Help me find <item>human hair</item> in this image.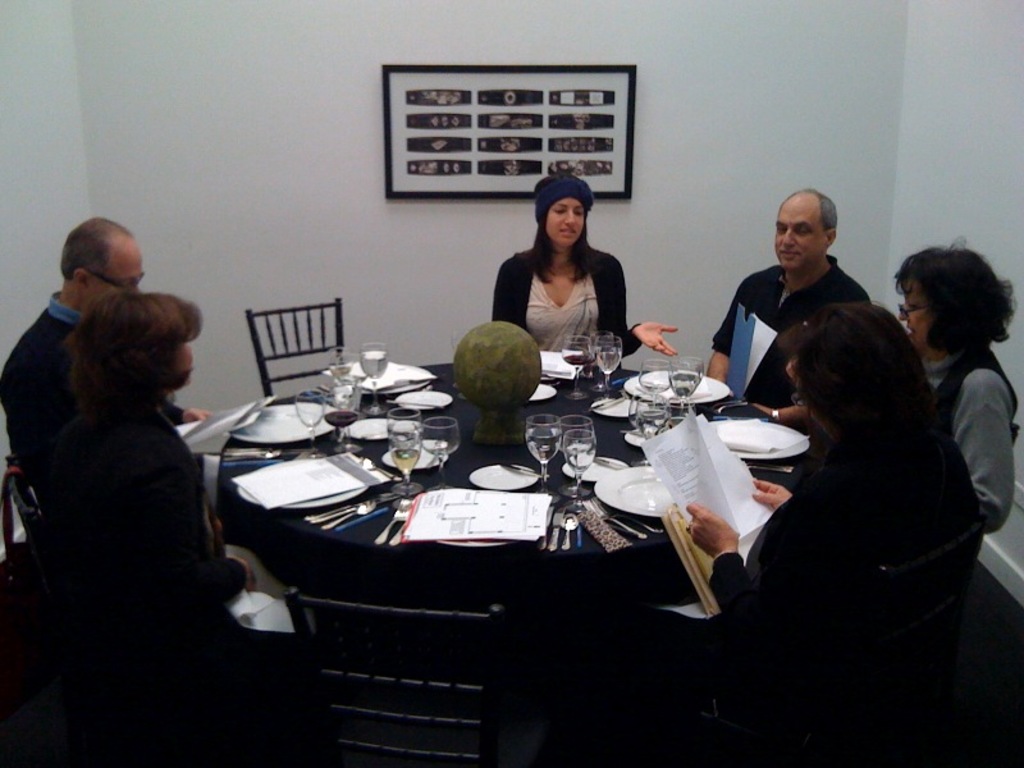
Found it: {"left": 777, "top": 184, "right": 836, "bottom": 238}.
